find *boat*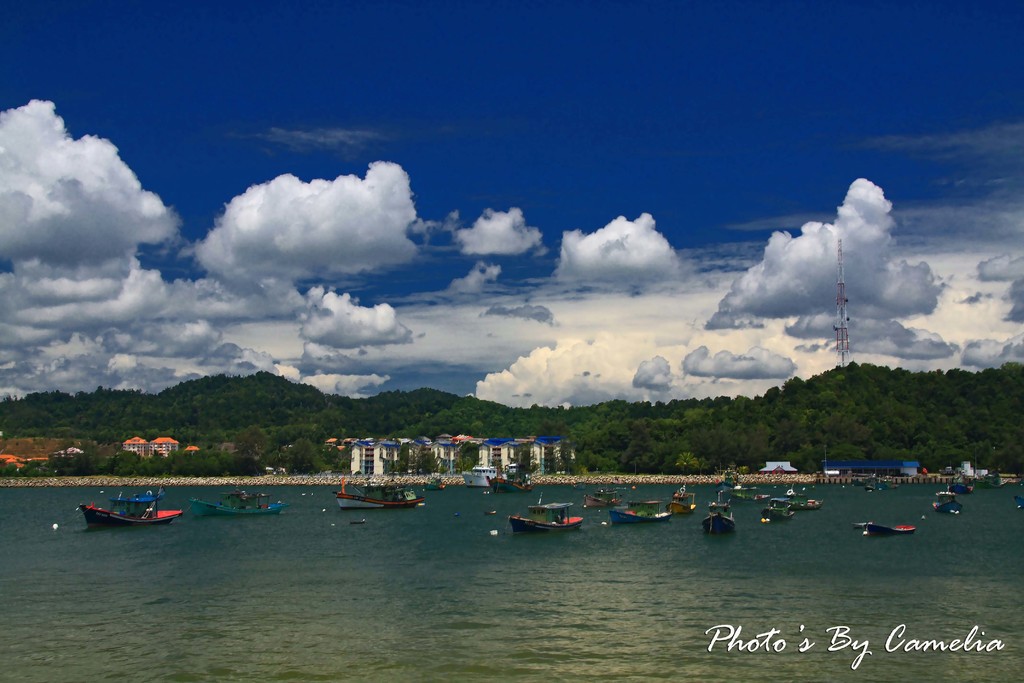
locate(464, 461, 503, 489)
